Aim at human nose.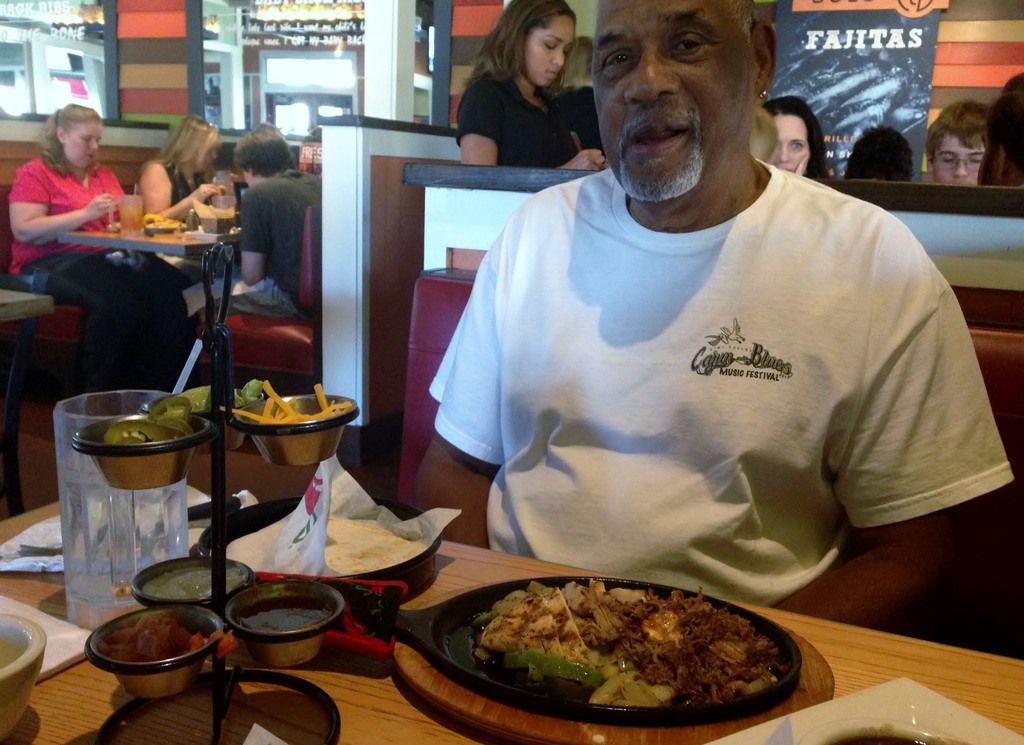
Aimed at 625,43,678,100.
